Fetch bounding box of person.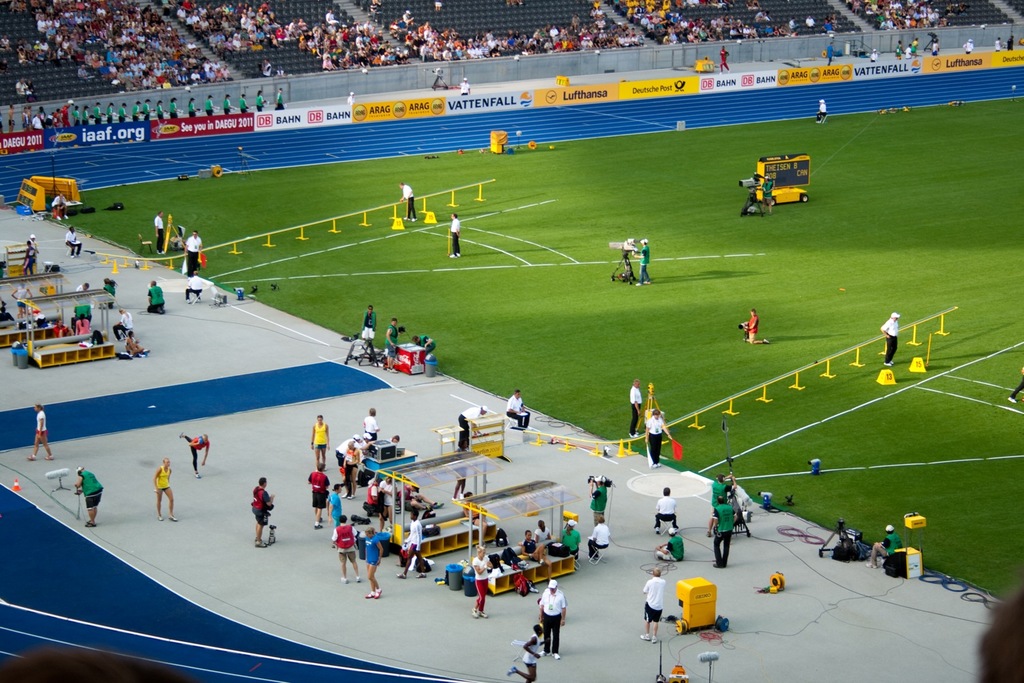
Bbox: pyautogui.locateOnScreen(642, 567, 668, 645).
